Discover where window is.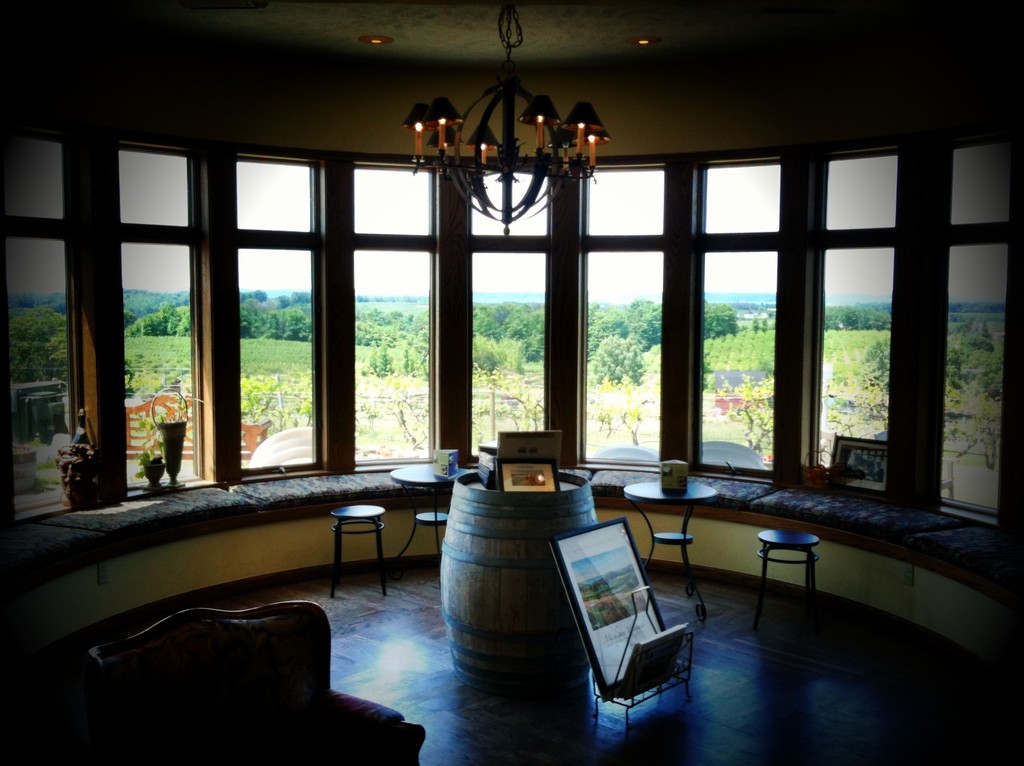
Discovered at box(810, 148, 901, 477).
